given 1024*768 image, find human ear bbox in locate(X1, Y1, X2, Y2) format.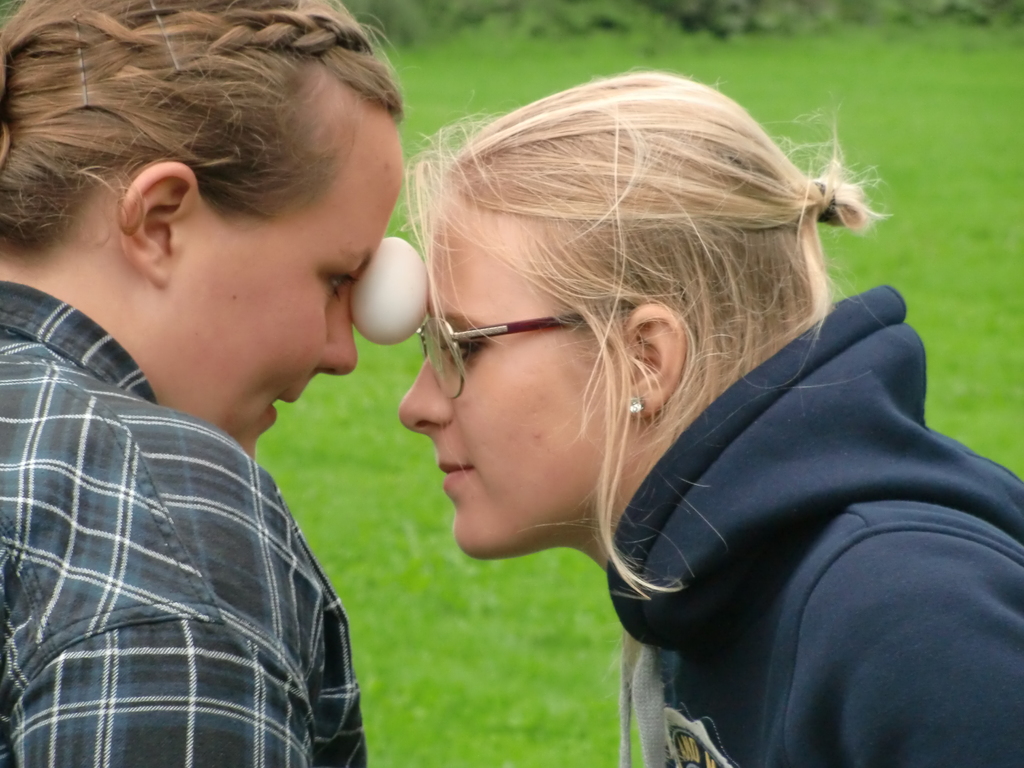
locate(628, 301, 684, 417).
